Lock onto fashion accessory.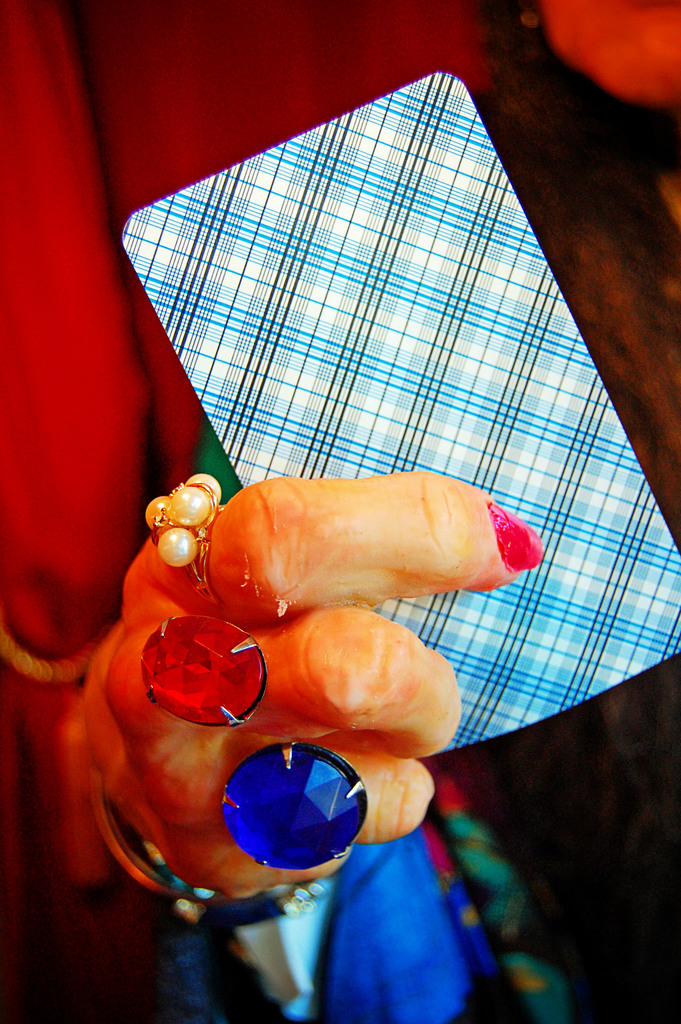
Locked: [x1=136, y1=614, x2=266, y2=736].
